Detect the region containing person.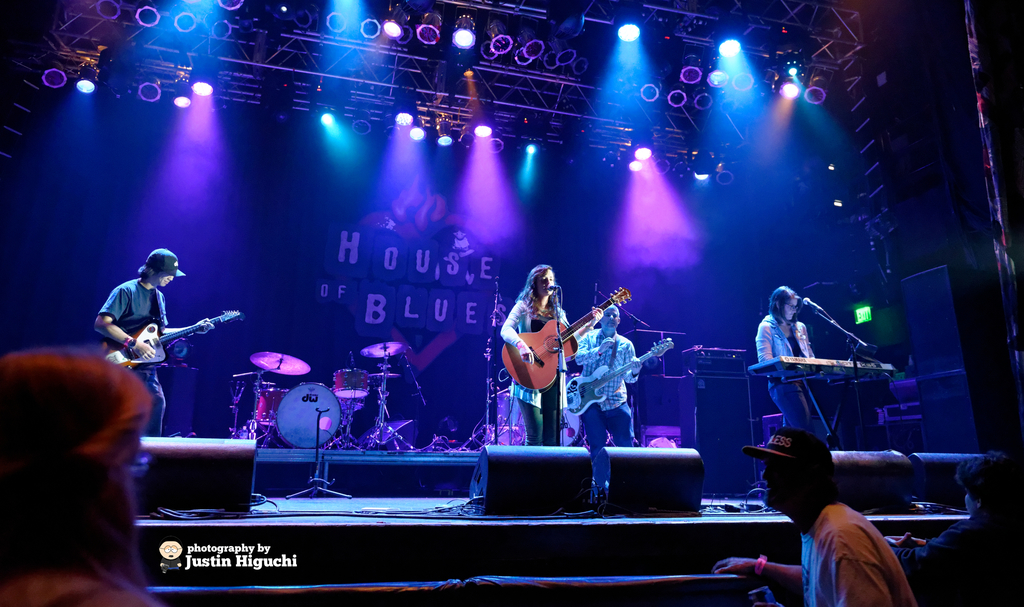
left=572, top=298, right=643, bottom=510.
